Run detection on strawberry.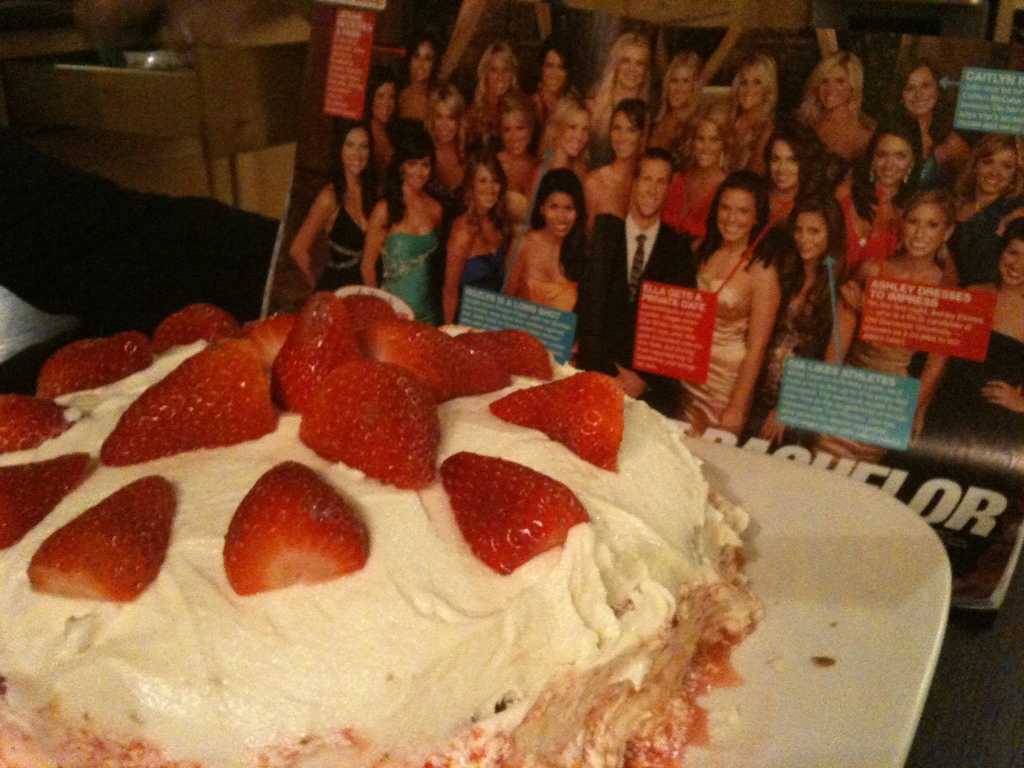
Result: pyautogui.locateOnScreen(209, 462, 366, 604).
